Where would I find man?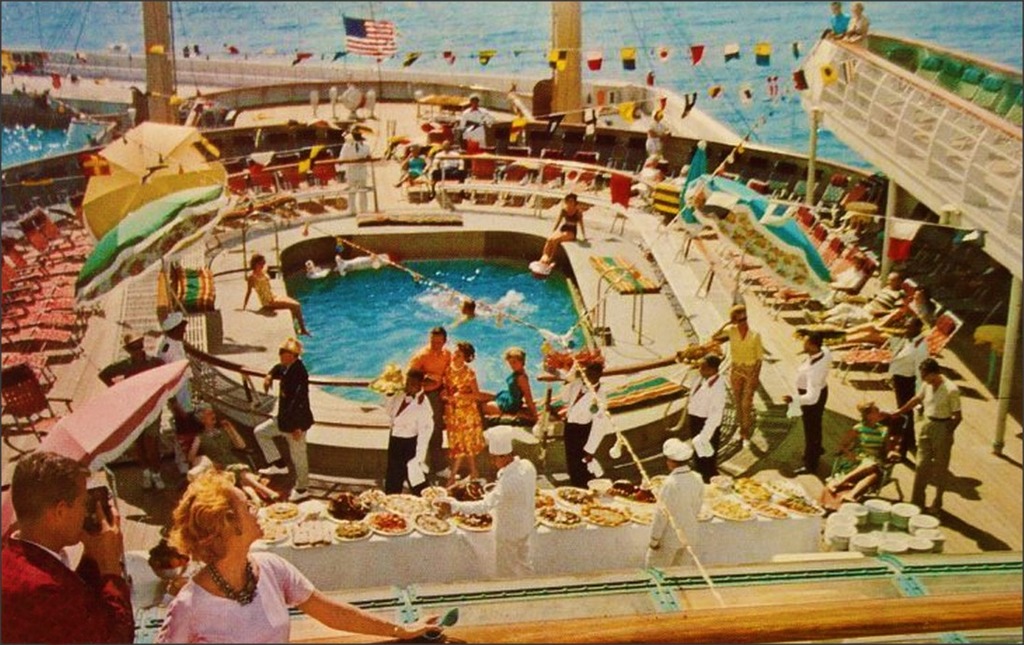
At x1=459 y1=301 x2=473 y2=325.
